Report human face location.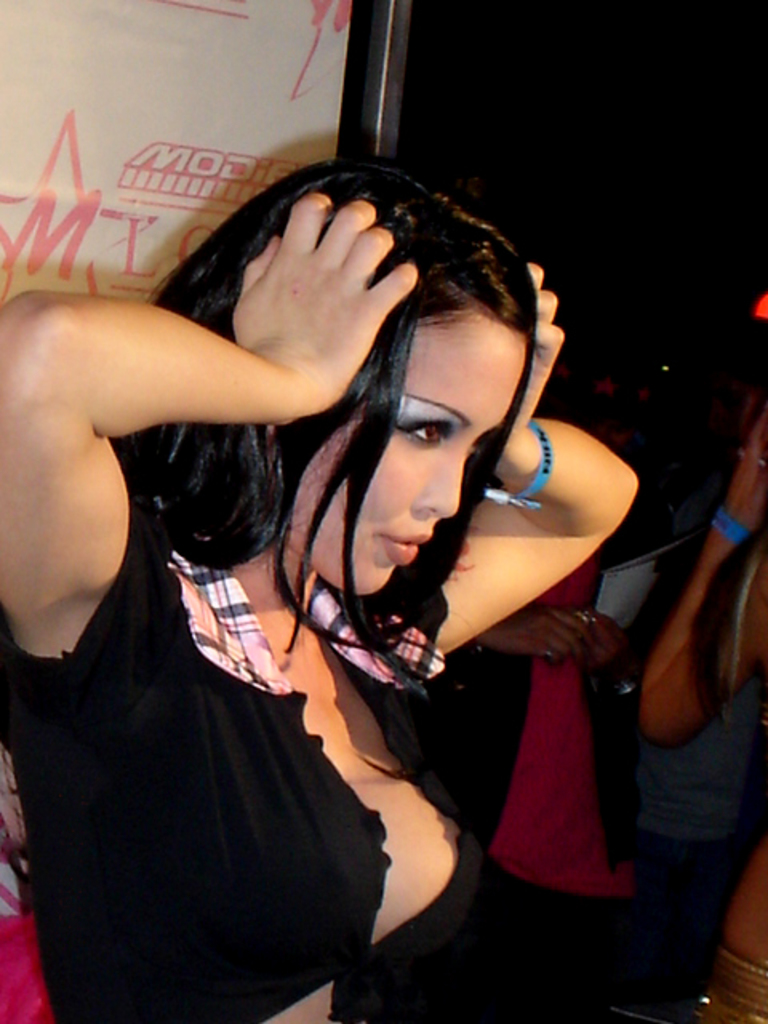
Report: select_region(290, 330, 531, 597).
